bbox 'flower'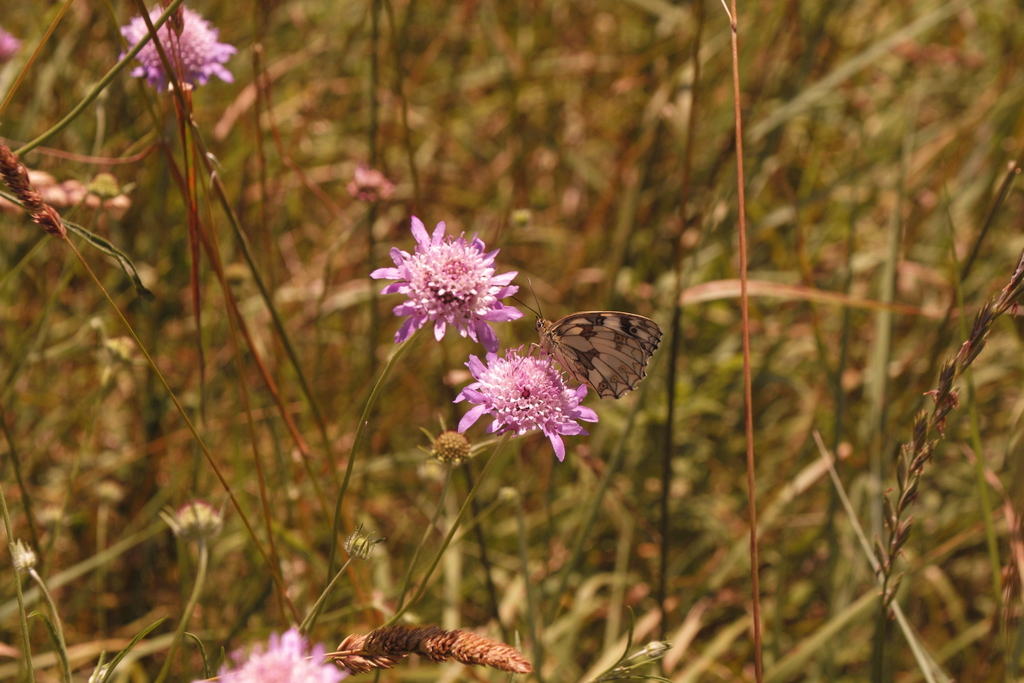
<box>120,0,239,94</box>
